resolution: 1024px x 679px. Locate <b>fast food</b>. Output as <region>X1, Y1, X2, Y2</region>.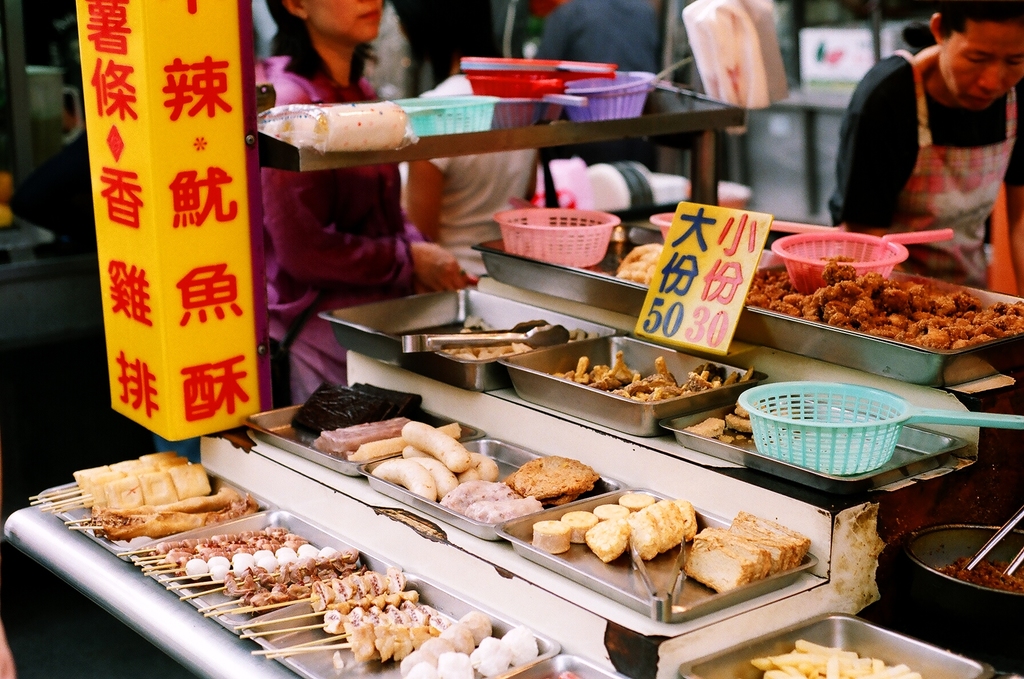
<region>686, 508, 792, 604</region>.
